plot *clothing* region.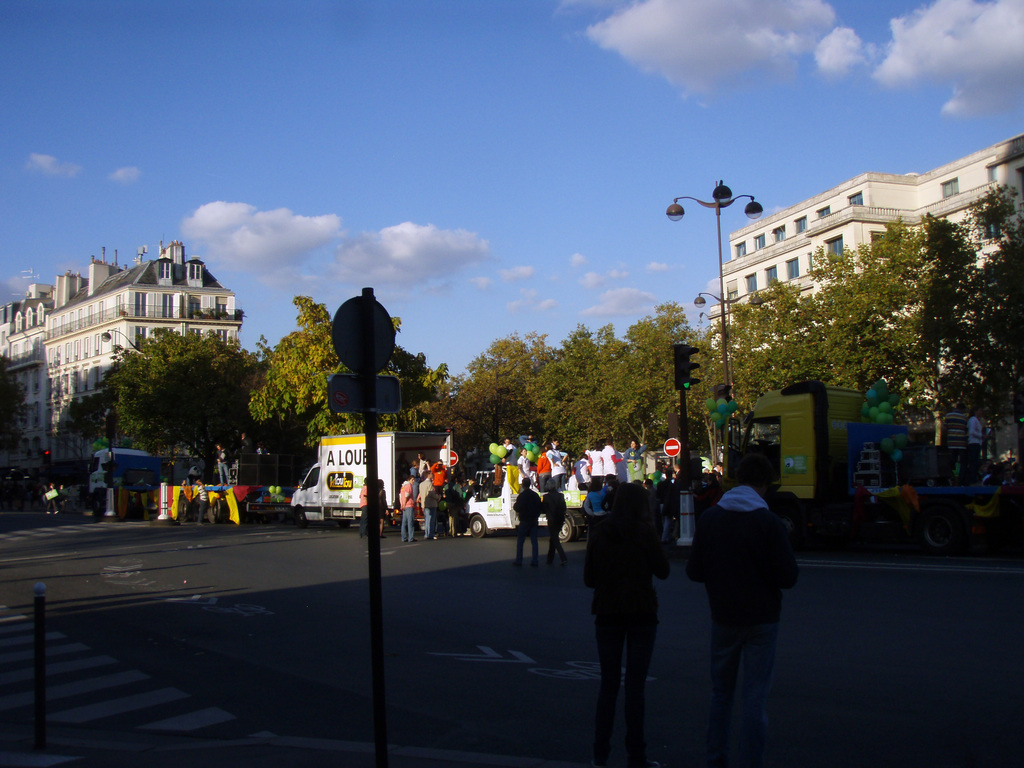
Plotted at left=218, top=450, right=237, bottom=487.
